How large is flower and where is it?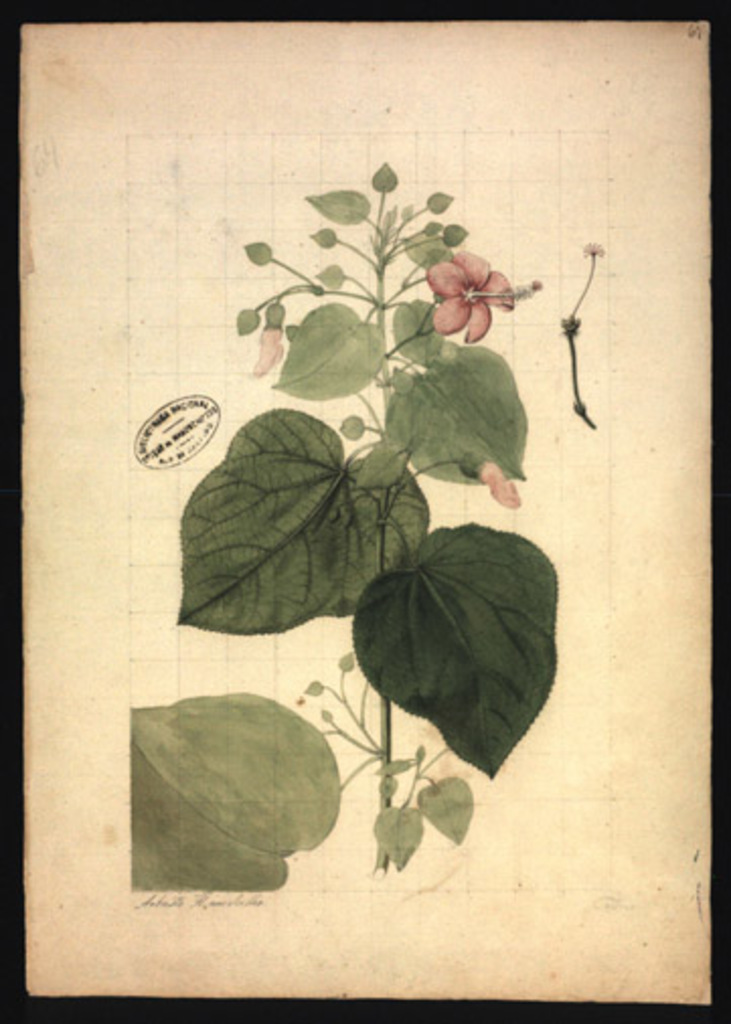
Bounding box: BBox(478, 459, 520, 516).
